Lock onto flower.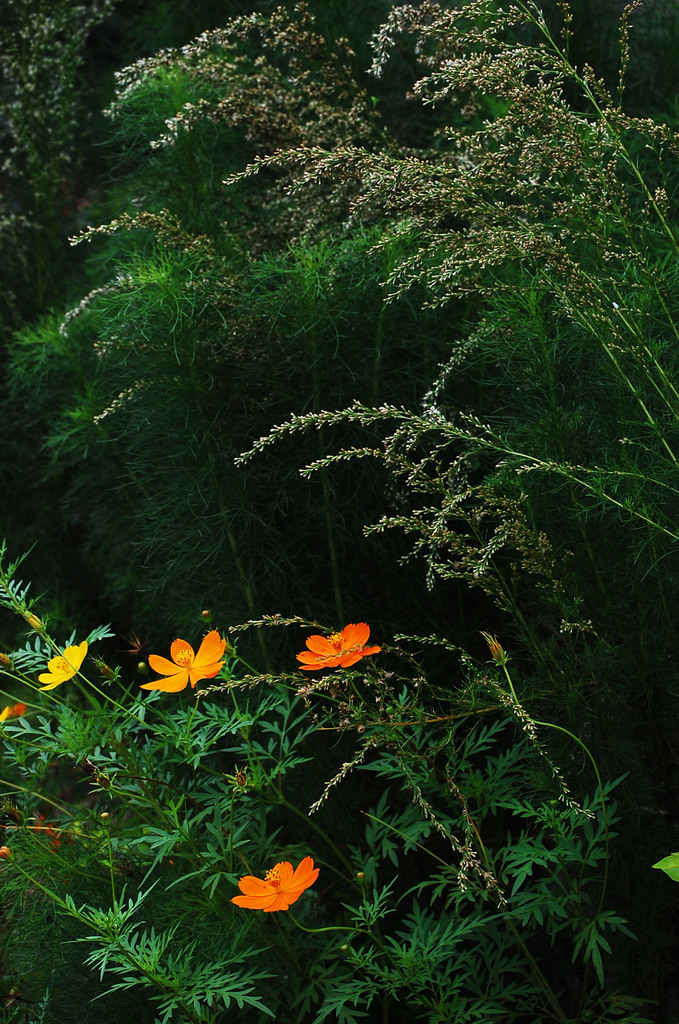
Locked: box(291, 625, 379, 674).
